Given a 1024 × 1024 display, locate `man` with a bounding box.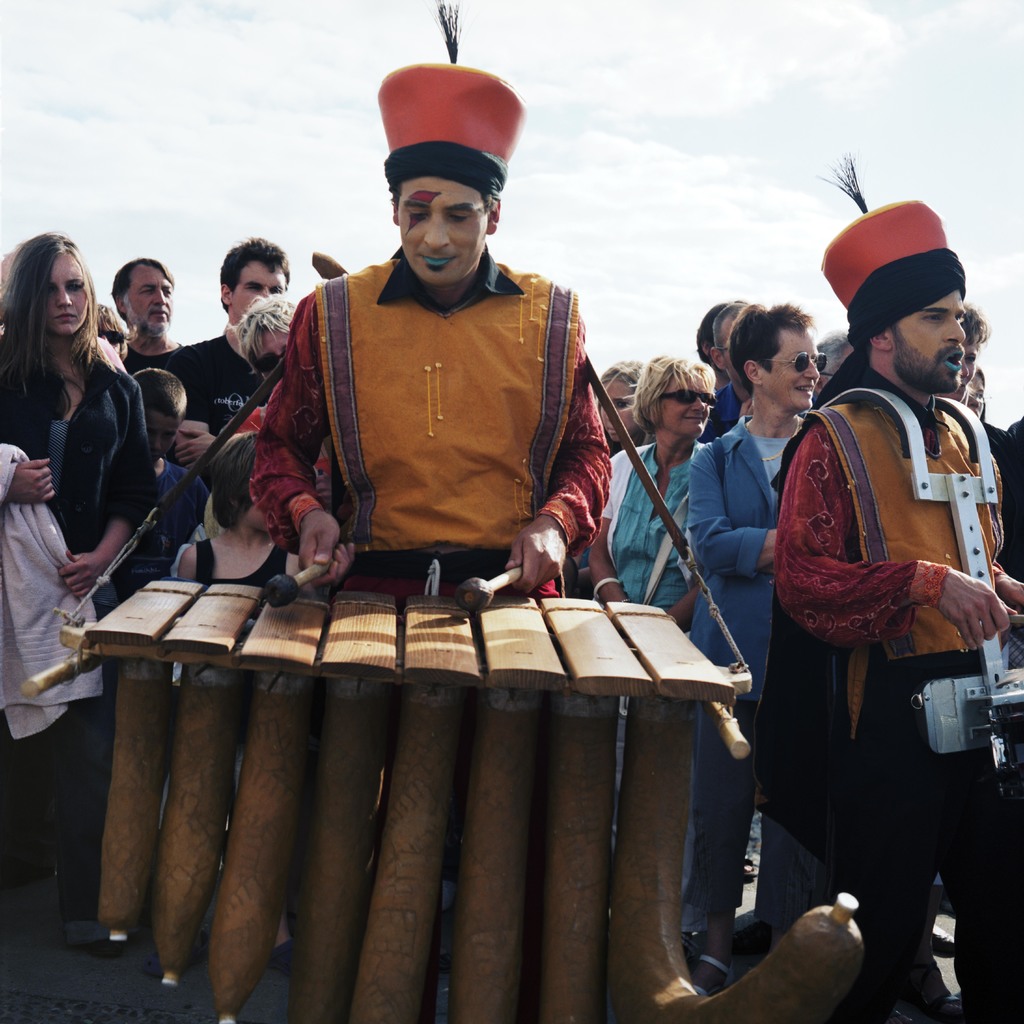
Located: Rect(248, 61, 614, 600).
